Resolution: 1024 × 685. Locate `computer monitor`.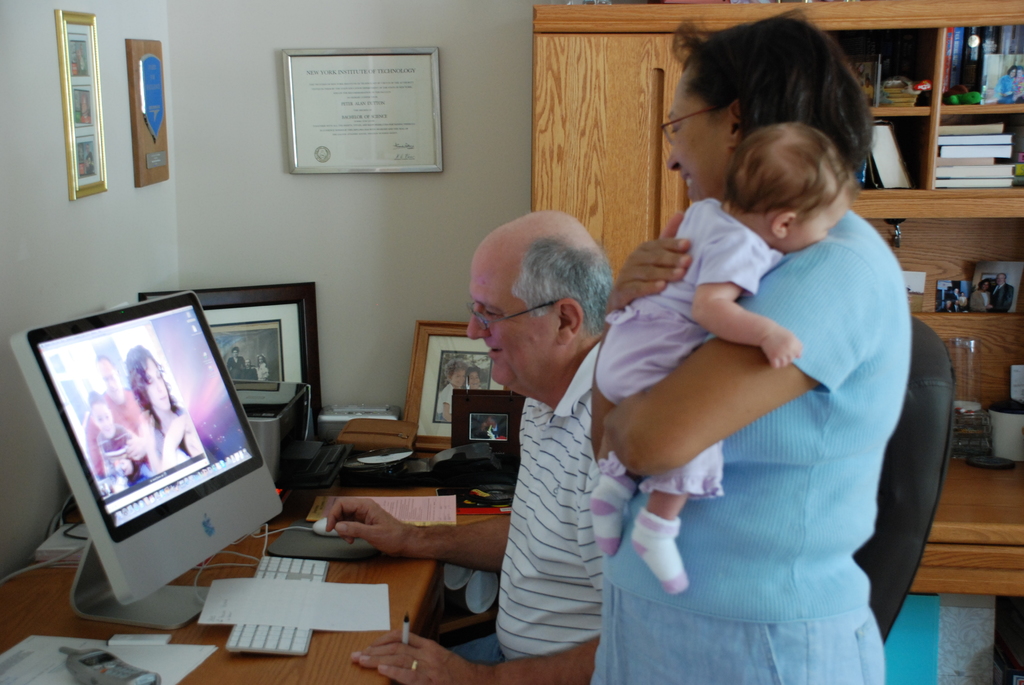
l=30, t=287, r=280, b=612.
